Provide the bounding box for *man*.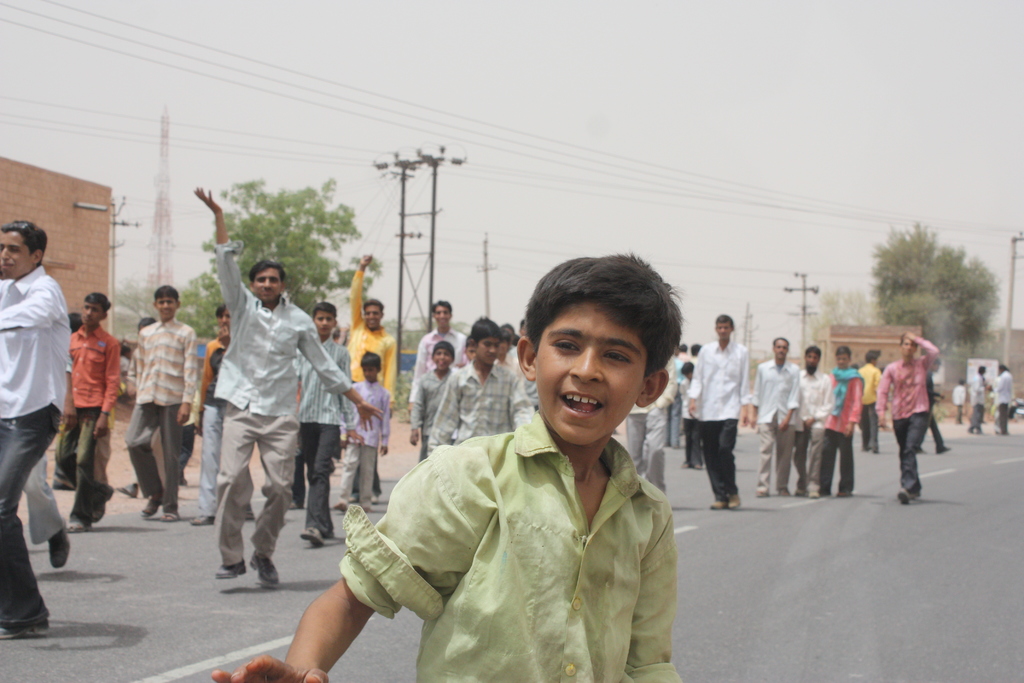
(406,297,467,413).
